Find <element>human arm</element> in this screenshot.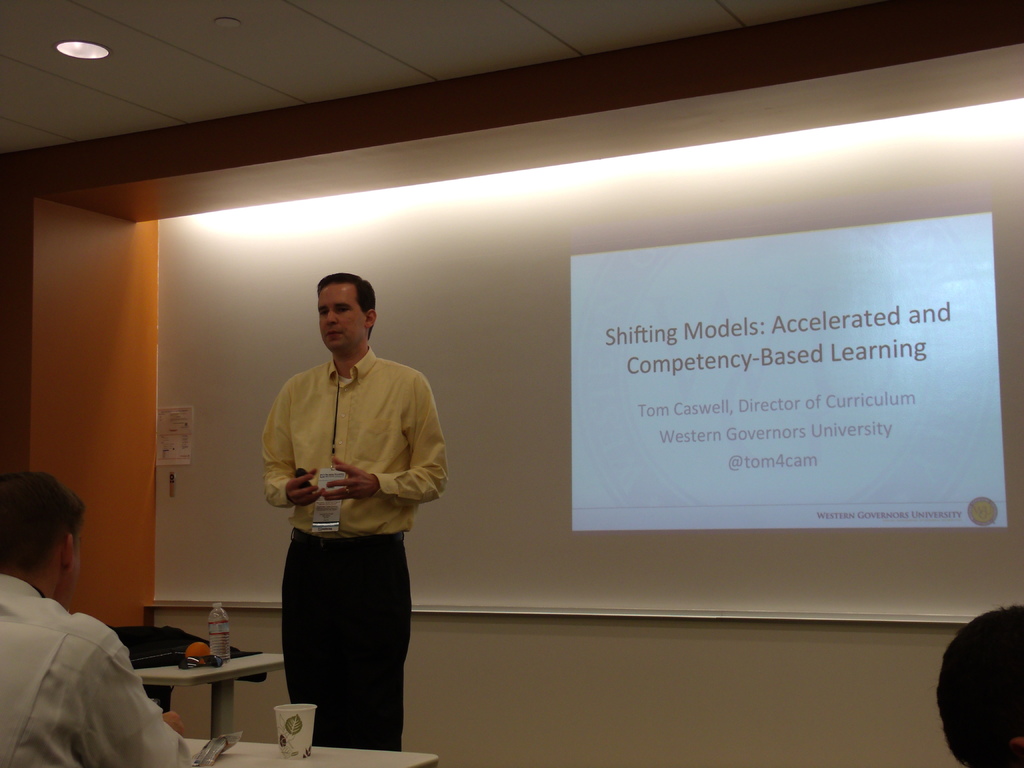
The bounding box for <element>human arm</element> is box(260, 410, 305, 506).
